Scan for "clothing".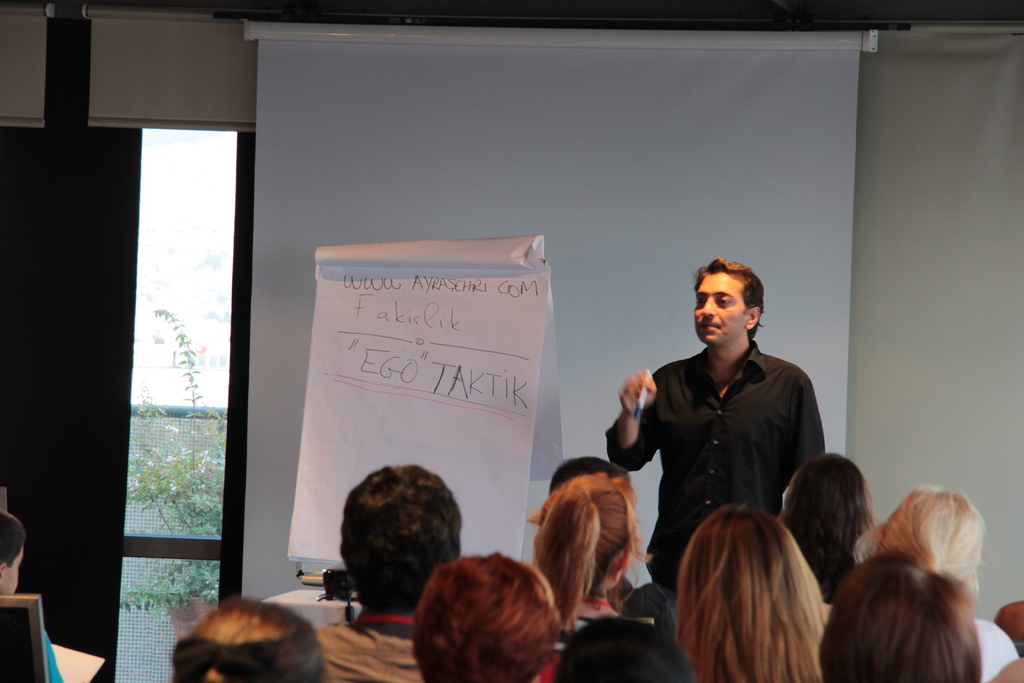
Scan result: [607,286,849,577].
